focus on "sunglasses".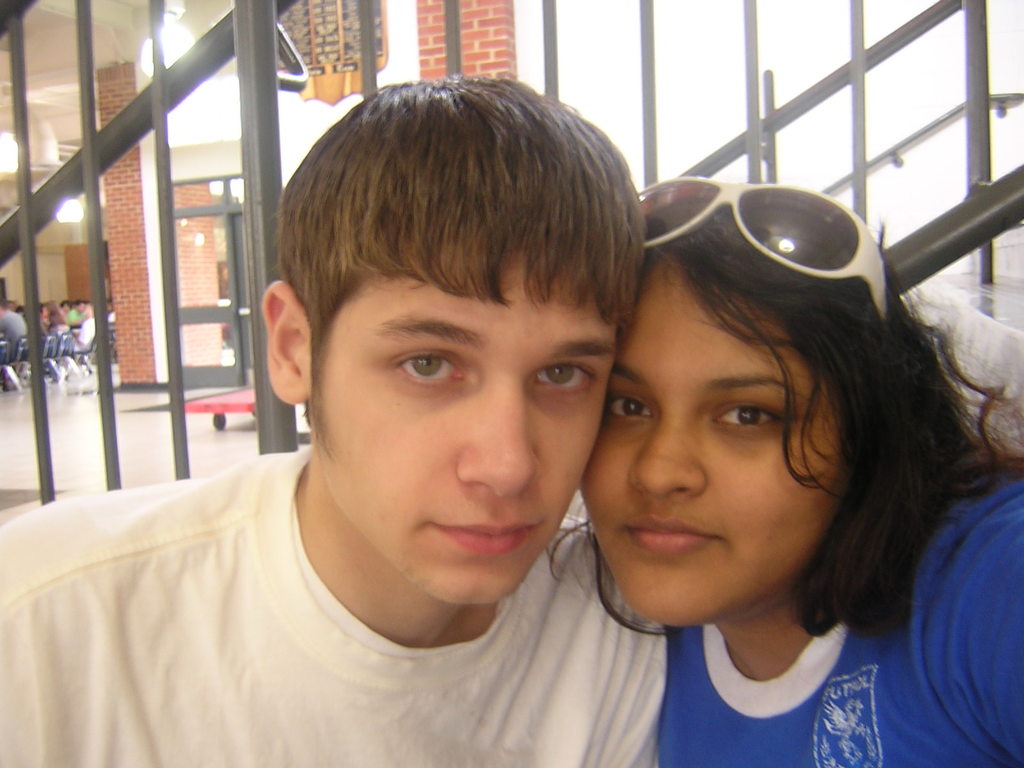
Focused at (x1=639, y1=174, x2=891, y2=319).
